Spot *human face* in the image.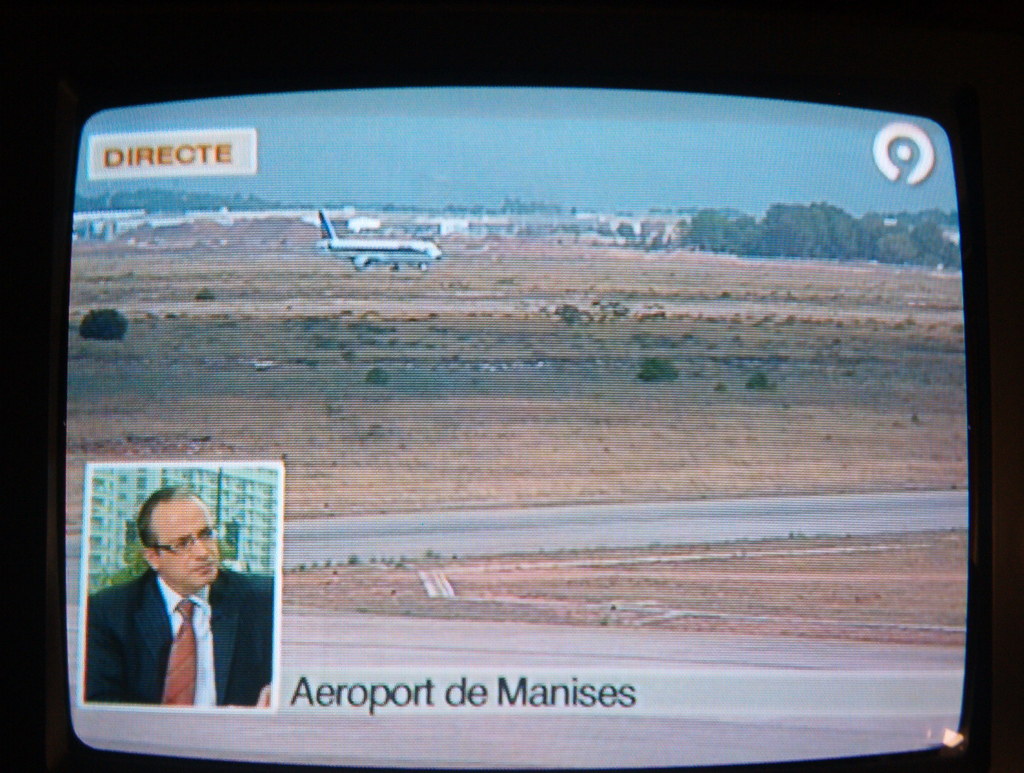
*human face* found at 157:505:216:587.
